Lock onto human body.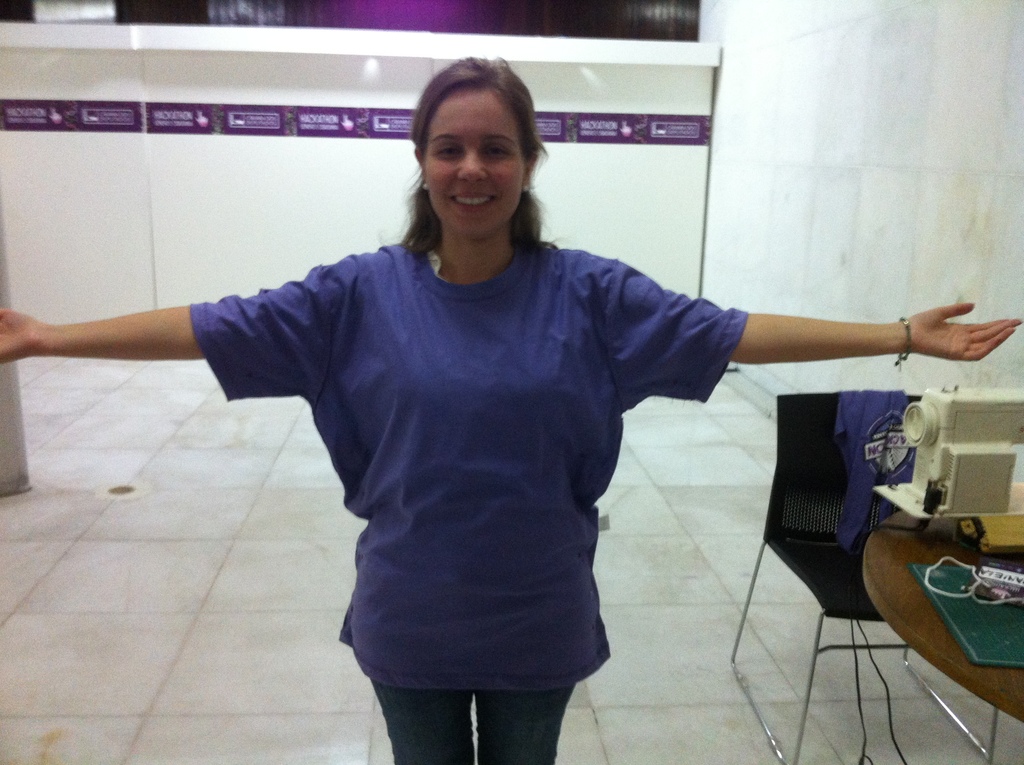
Locked: BBox(90, 61, 924, 757).
